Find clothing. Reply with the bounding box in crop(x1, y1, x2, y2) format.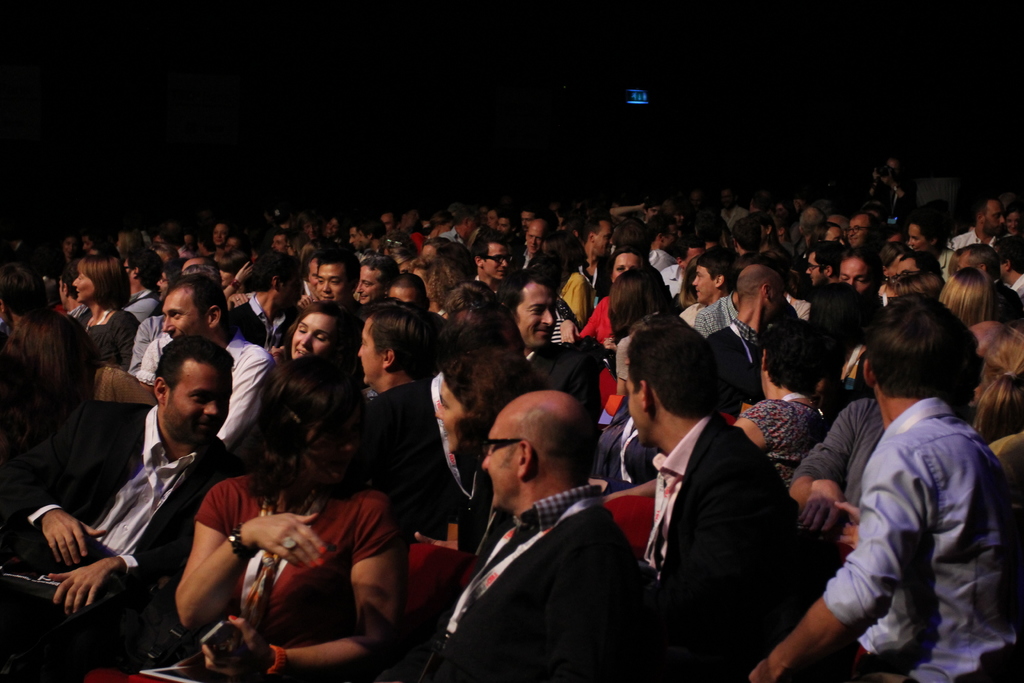
crop(353, 500, 669, 682).
